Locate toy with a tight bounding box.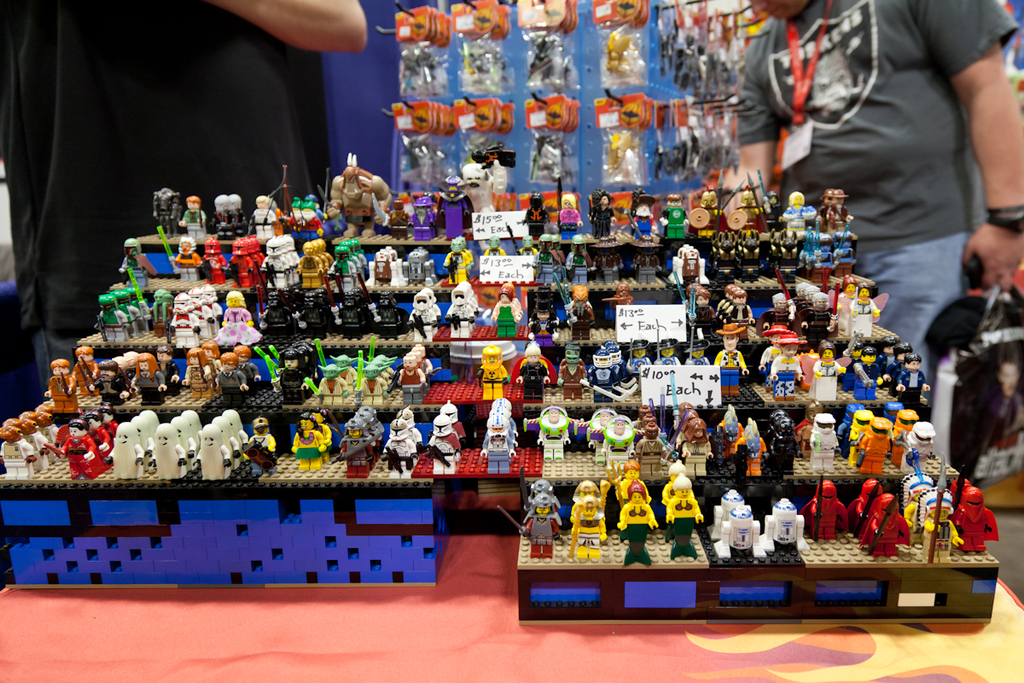
detection(760, 499, 807, 551).
